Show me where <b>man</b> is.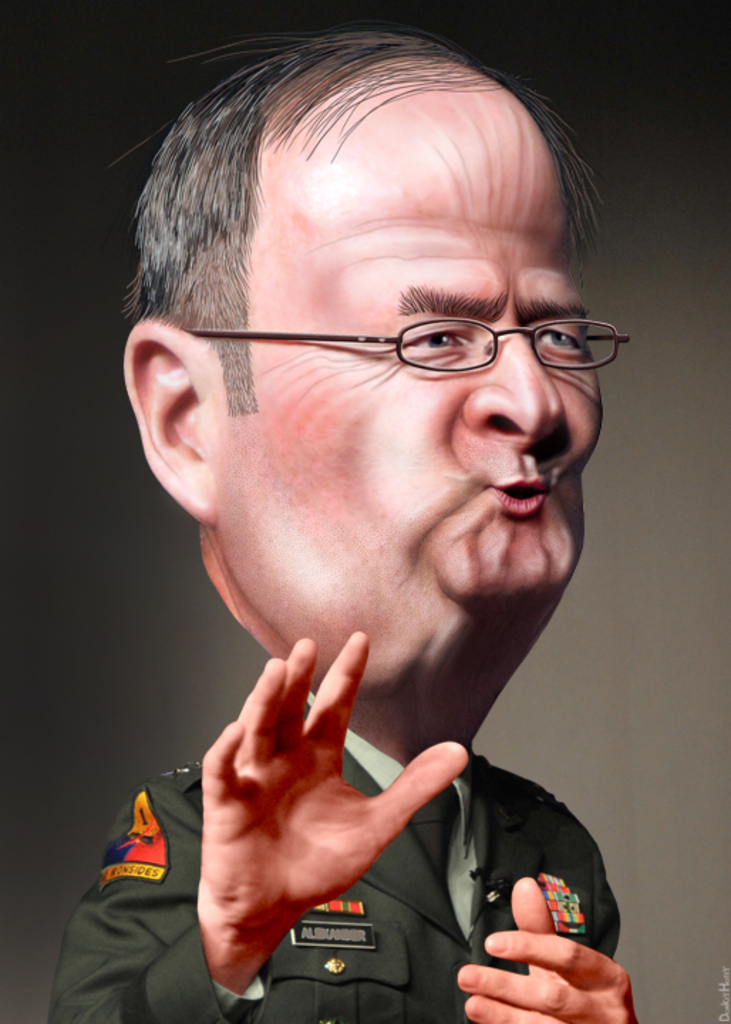
<b>man</b> is at detection(37, 26, 646, 1023).
